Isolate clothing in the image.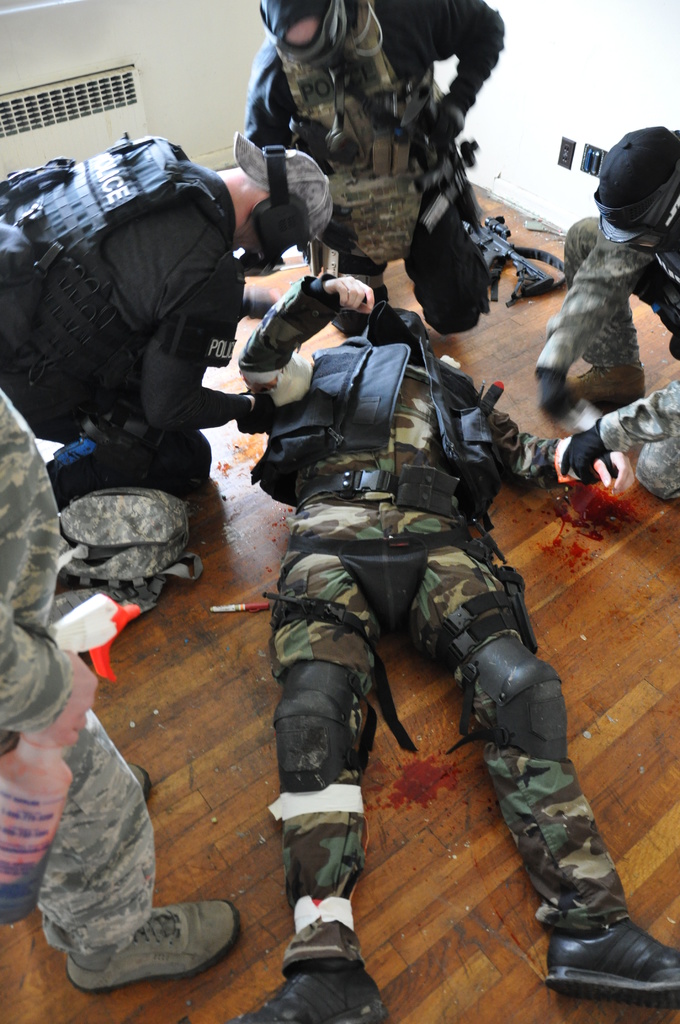
Isolated region: <region>0, 132, 241, 480</region>.
